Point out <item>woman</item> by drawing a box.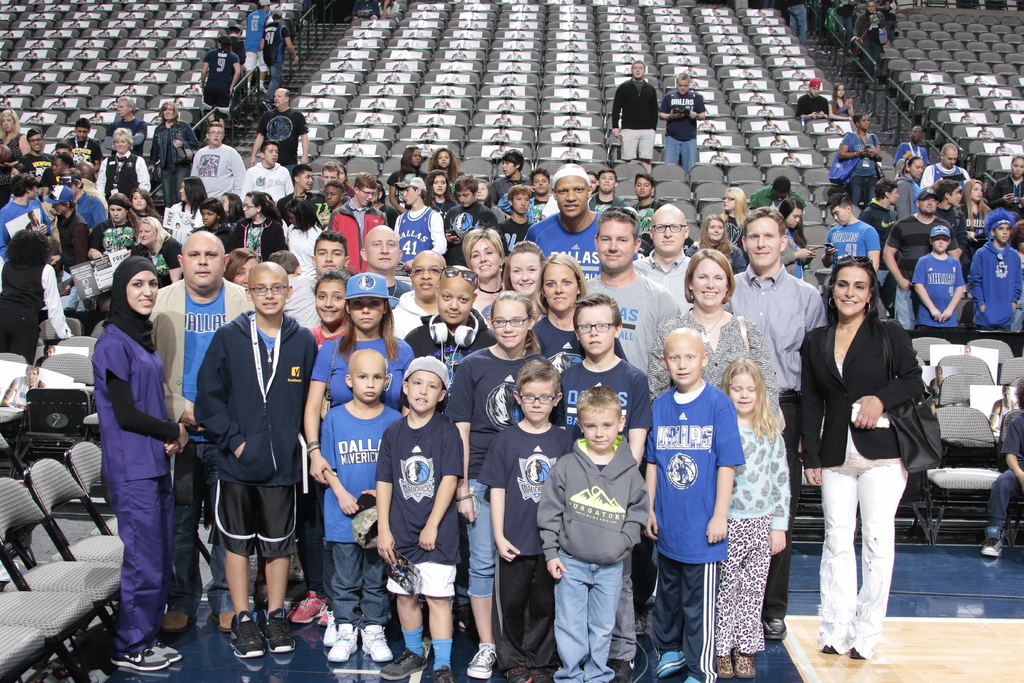
bbox=(370, 178, 399, 231).
